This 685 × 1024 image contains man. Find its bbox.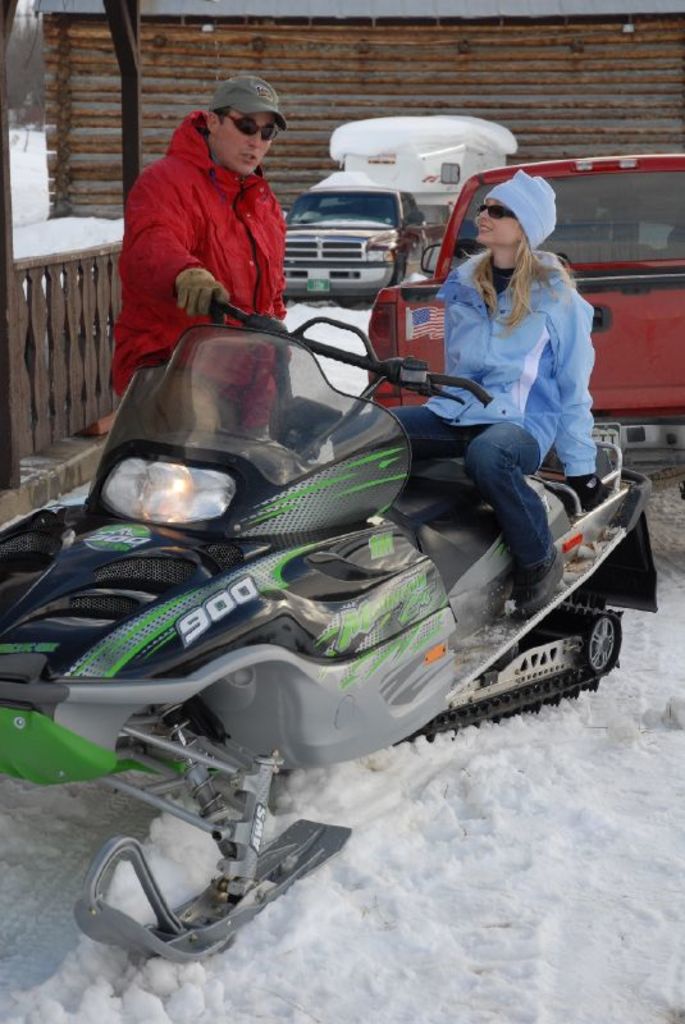
bbox=(108, 73, 292, 397).
